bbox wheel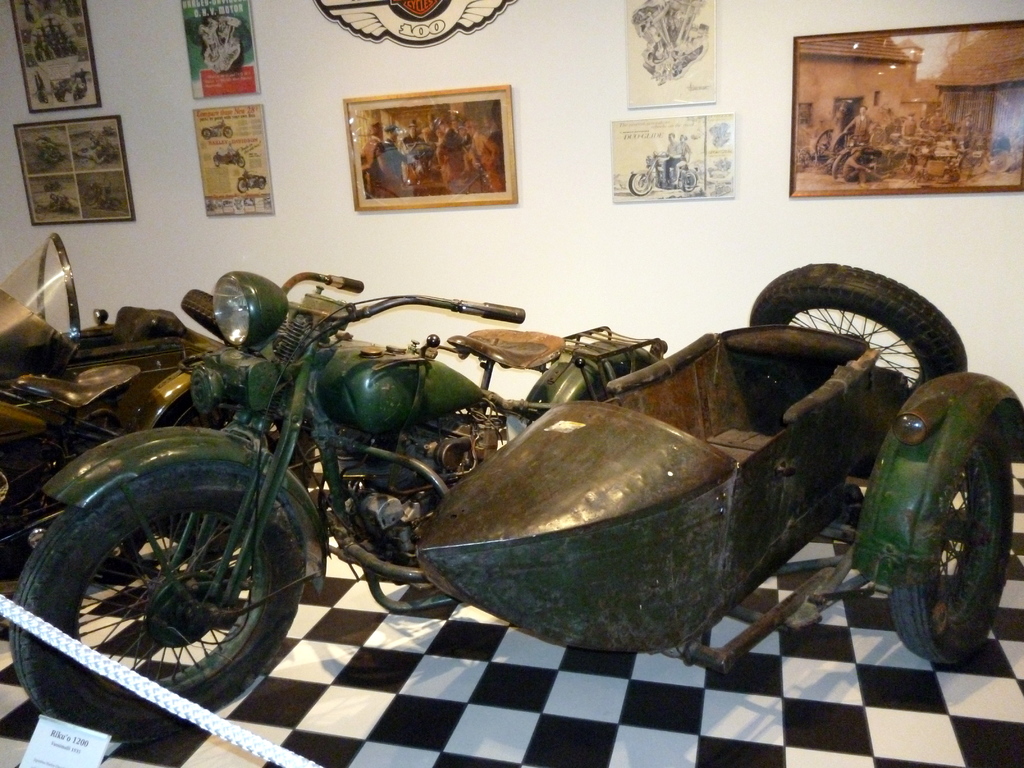
238:157:243:168
